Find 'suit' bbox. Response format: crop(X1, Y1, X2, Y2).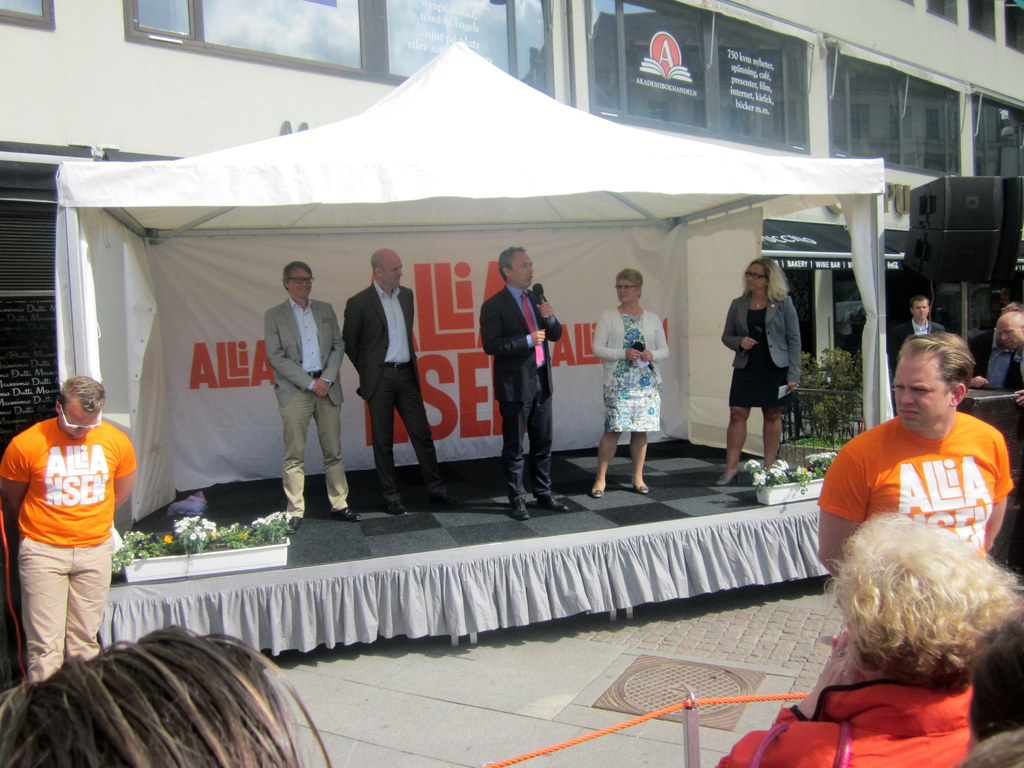
crop(898, 310, 968, 384).
